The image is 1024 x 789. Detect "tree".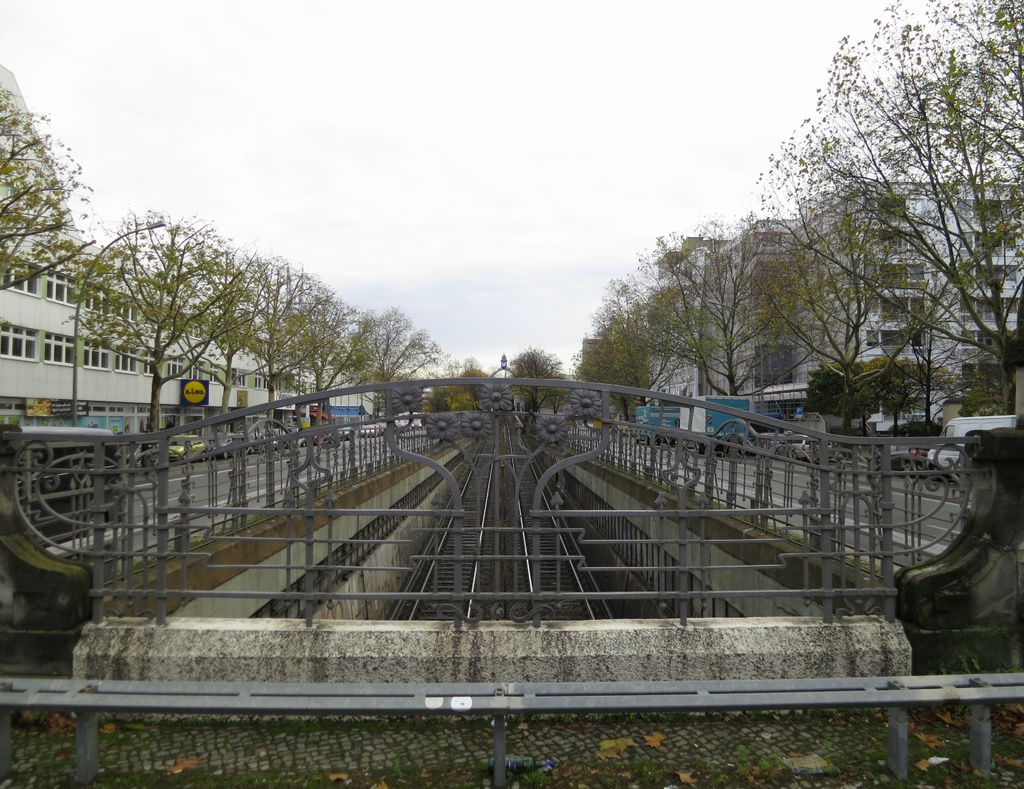
Detection: box(623, 219, 801, 412).
